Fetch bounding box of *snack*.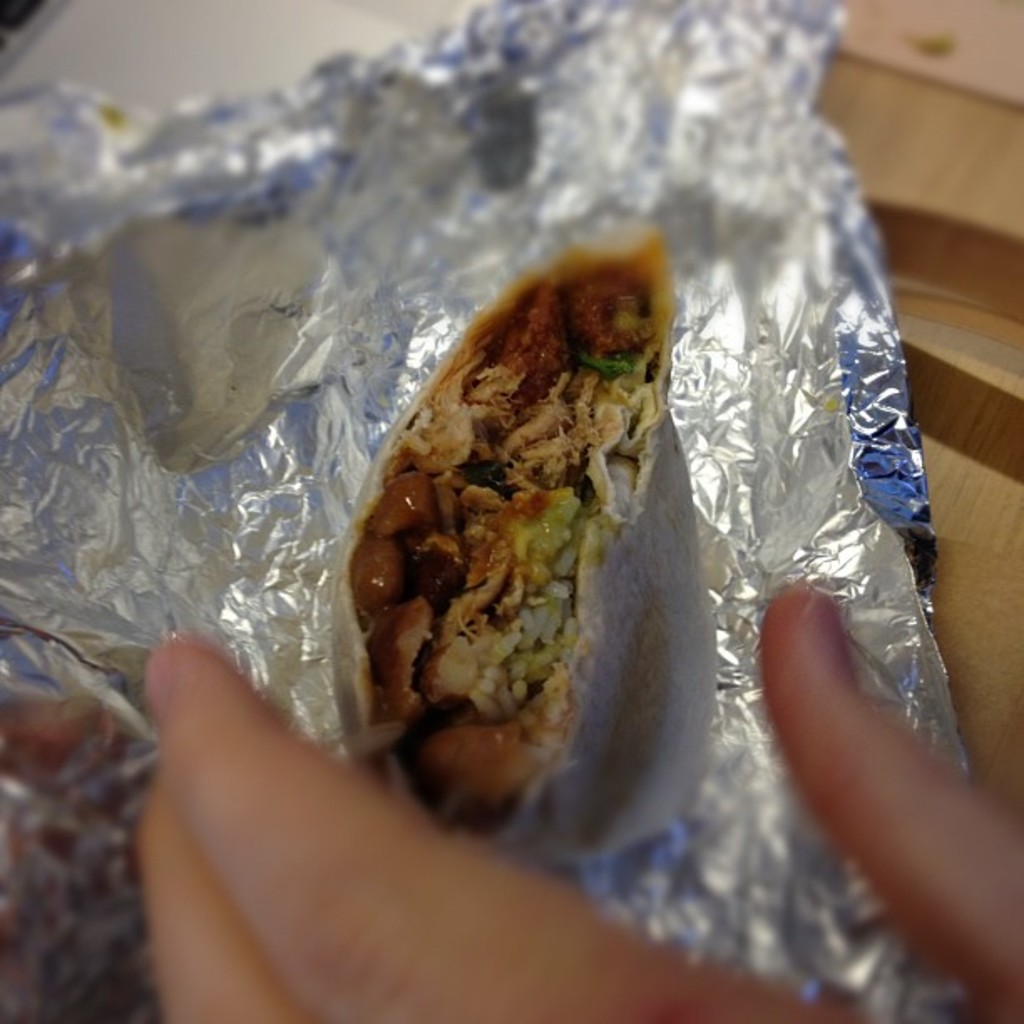
Bbox: [313, 226, 684, 808].
